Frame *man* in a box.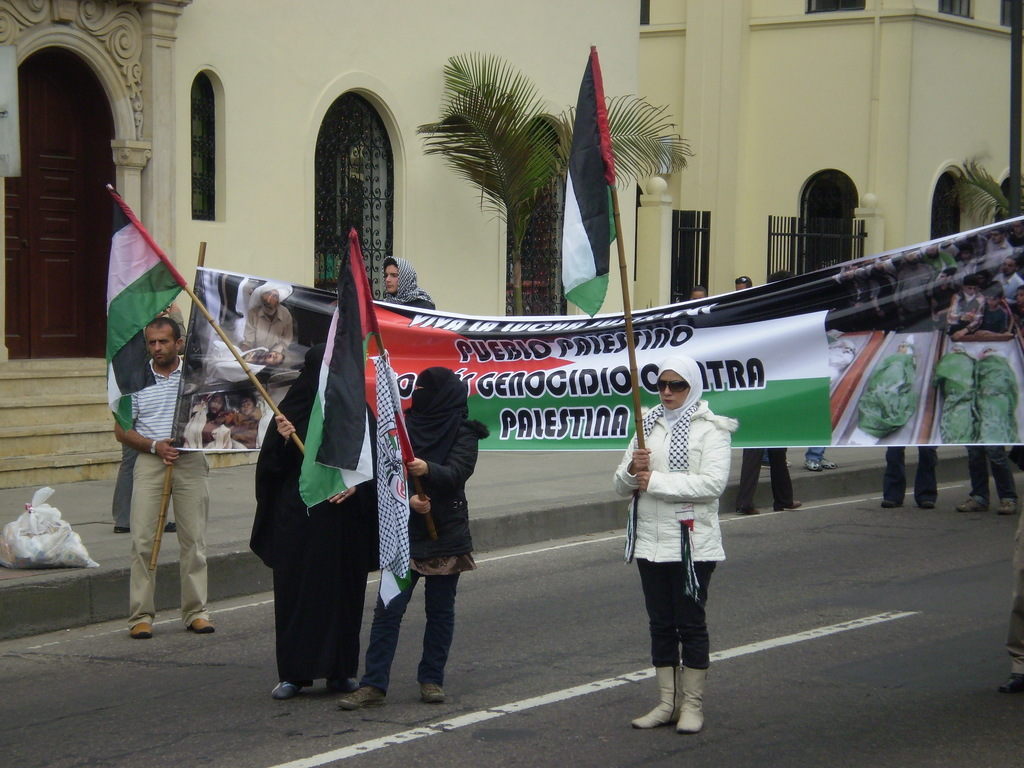
730 274 752 294.
